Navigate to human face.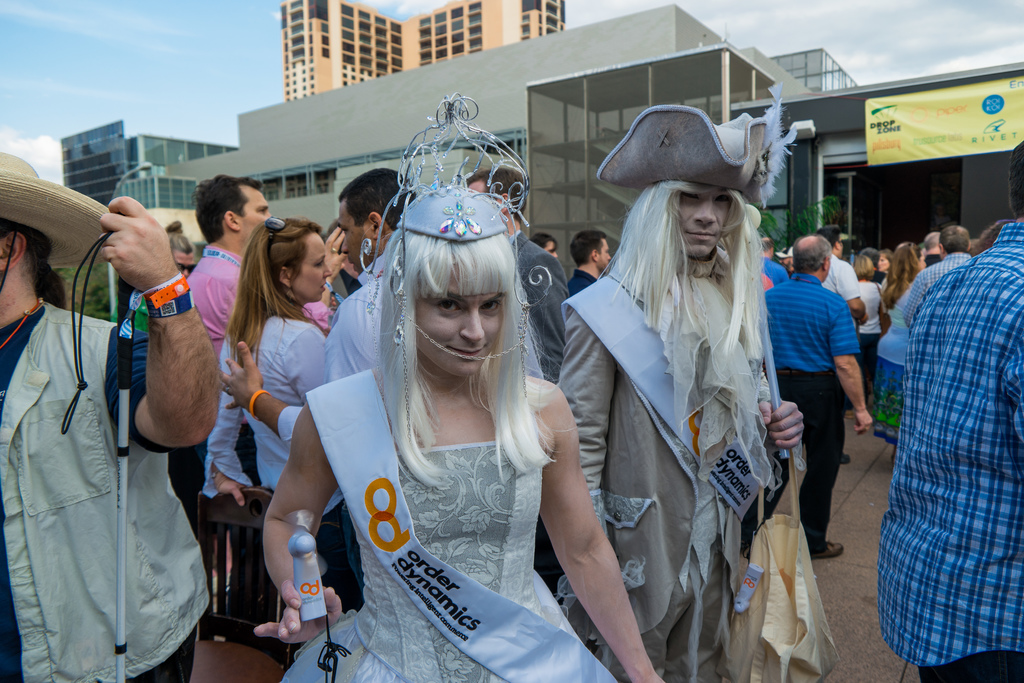
Navigation target: 417/269/505/374.
